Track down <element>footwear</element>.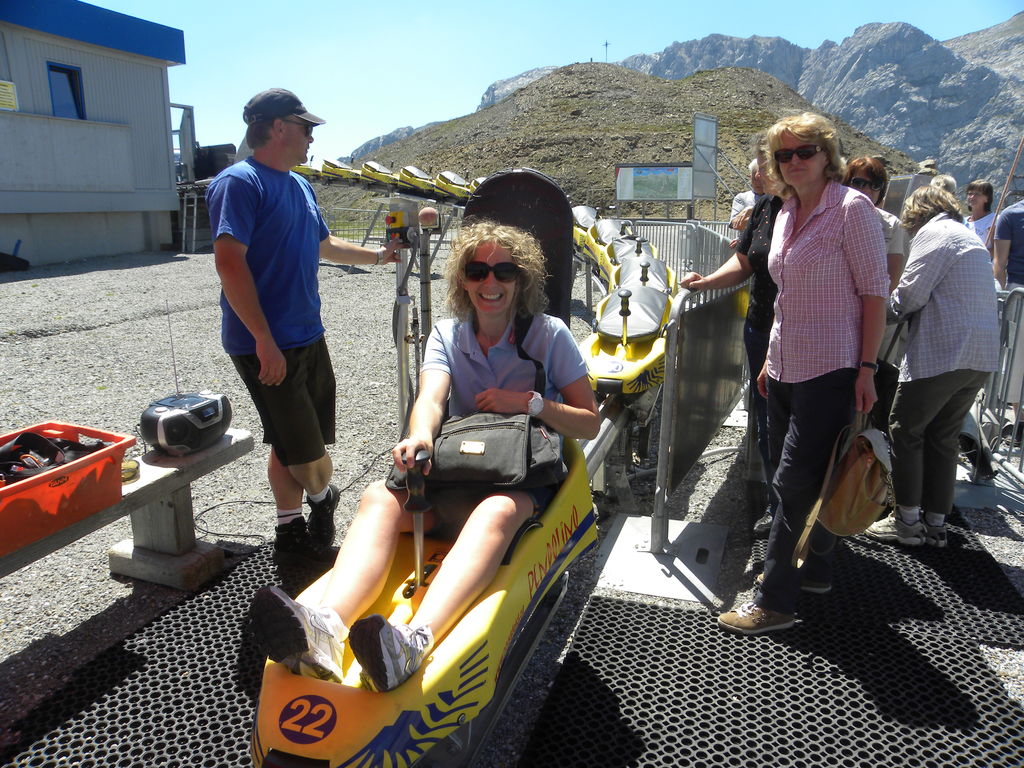
Tracked to detection(866, 511, 930, 541).
